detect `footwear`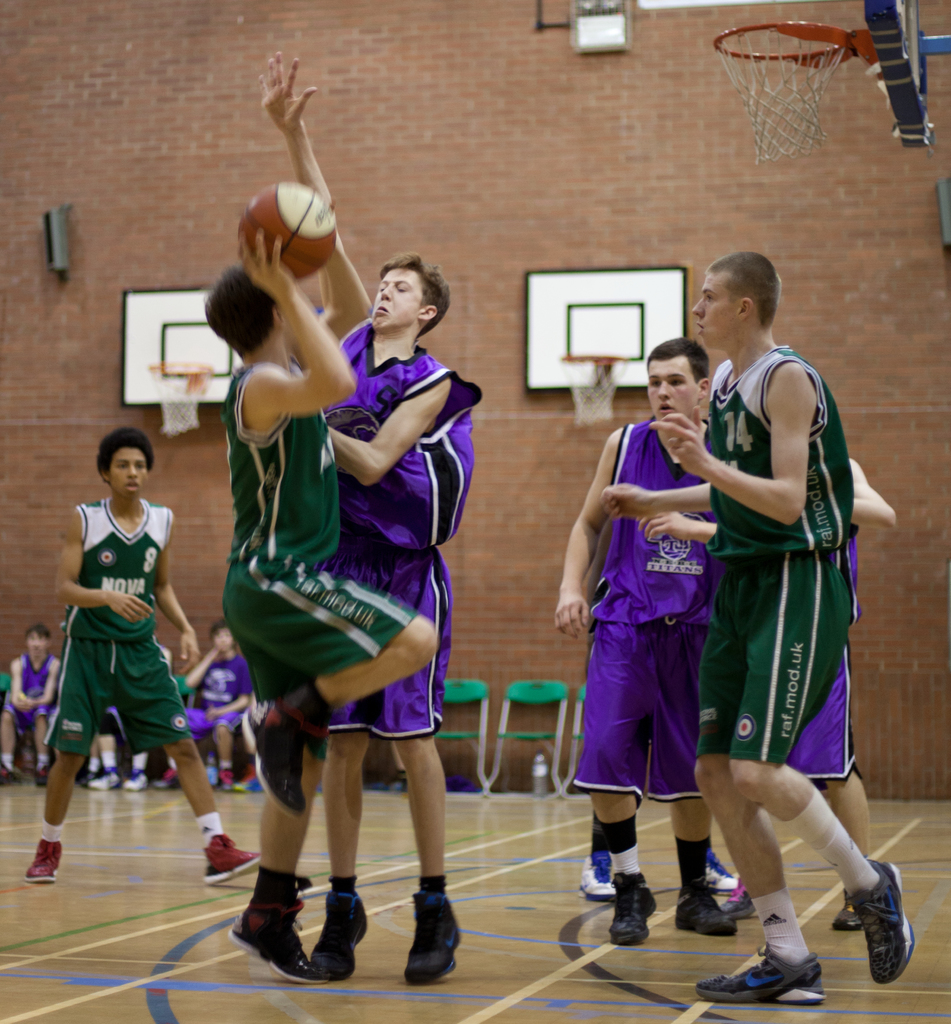
BBox(610, 867, 661, 944)
